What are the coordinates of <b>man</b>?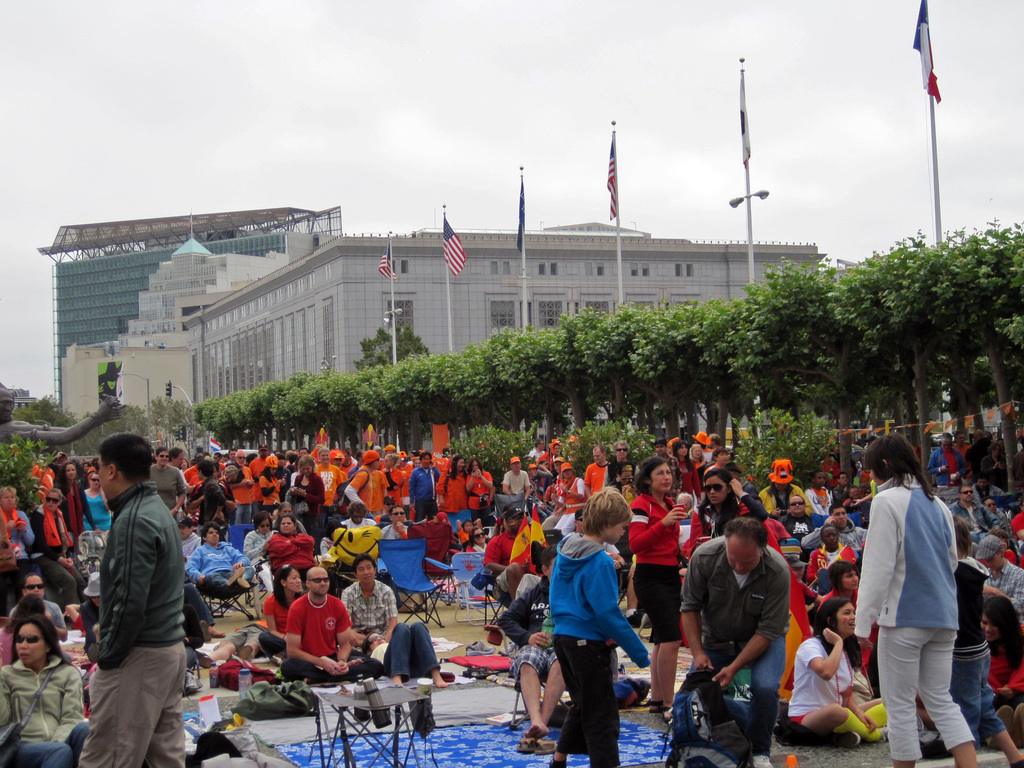
[776,495,814,540].
